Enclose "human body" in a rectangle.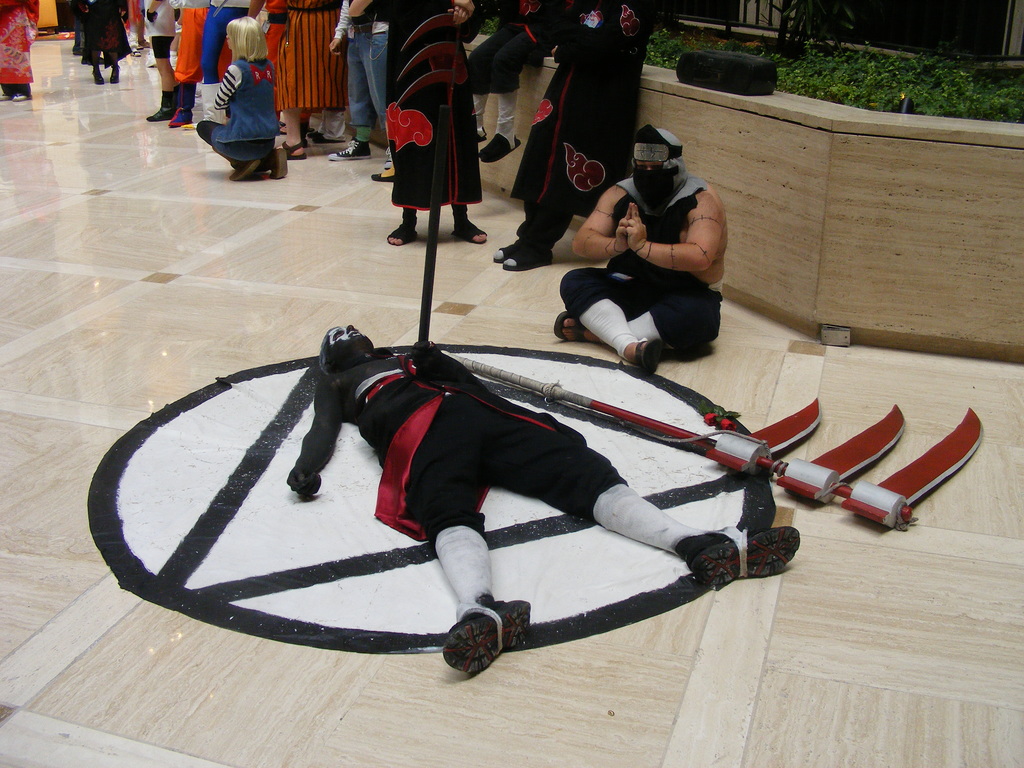
Rect(546, 154, 744, 363).
